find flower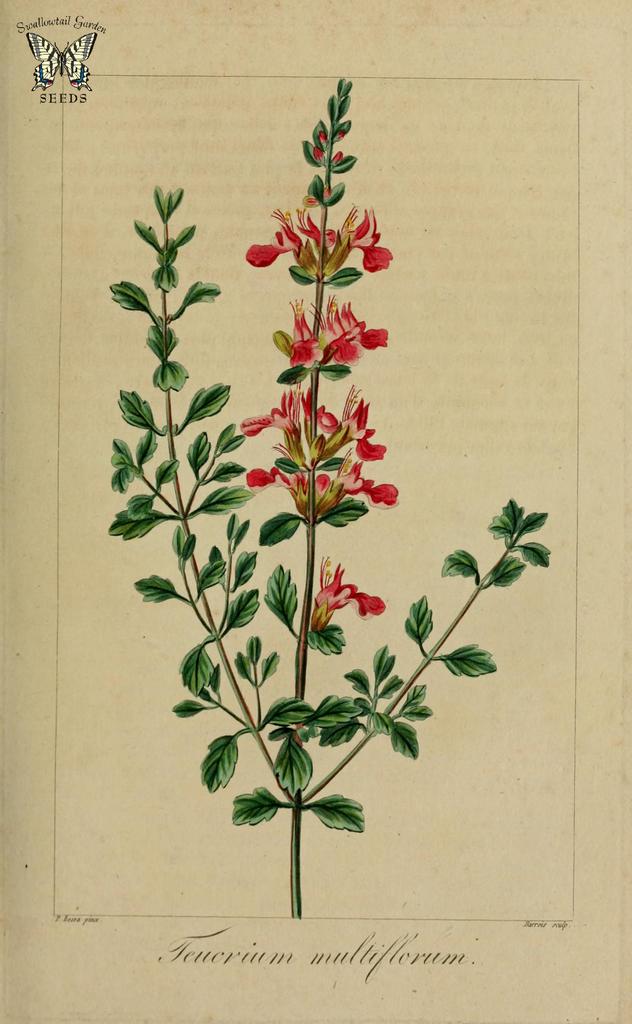
x1=289 y1=305 x2=384 y2=366
